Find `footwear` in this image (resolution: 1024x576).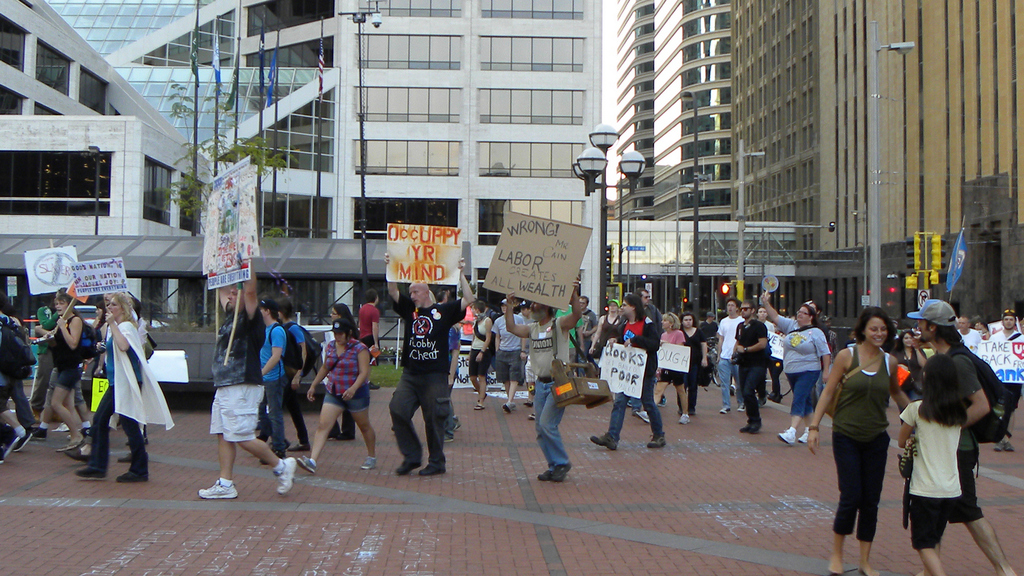
(328, 433, 333, 439).
